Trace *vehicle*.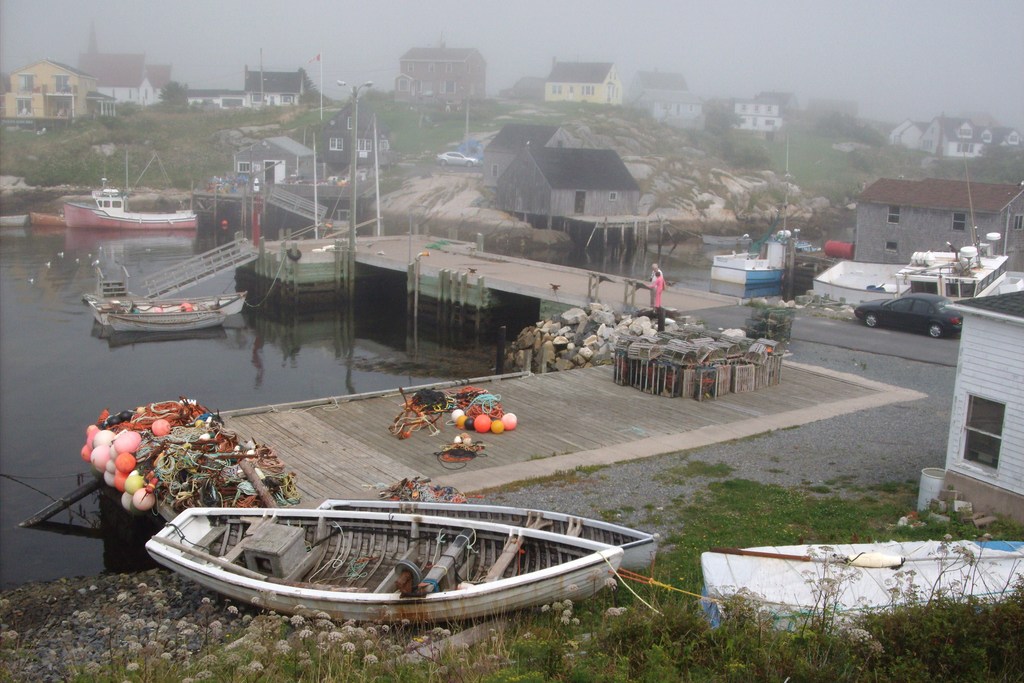
Traced to 854, 288, 963, 340.
